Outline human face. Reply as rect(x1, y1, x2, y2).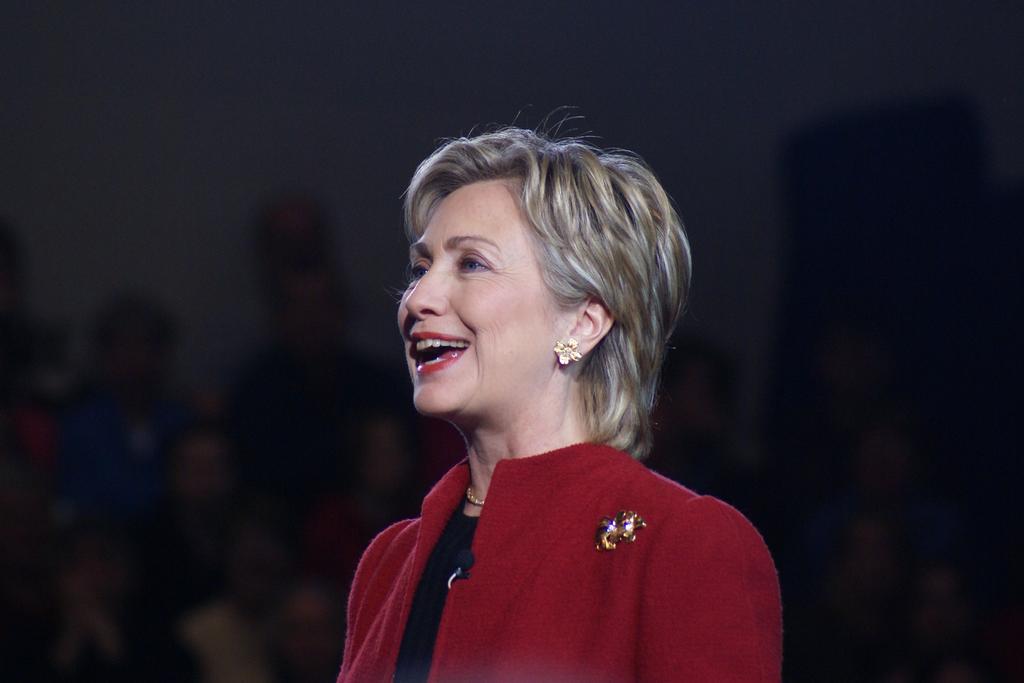
rect(396, 178, 552, 420).
